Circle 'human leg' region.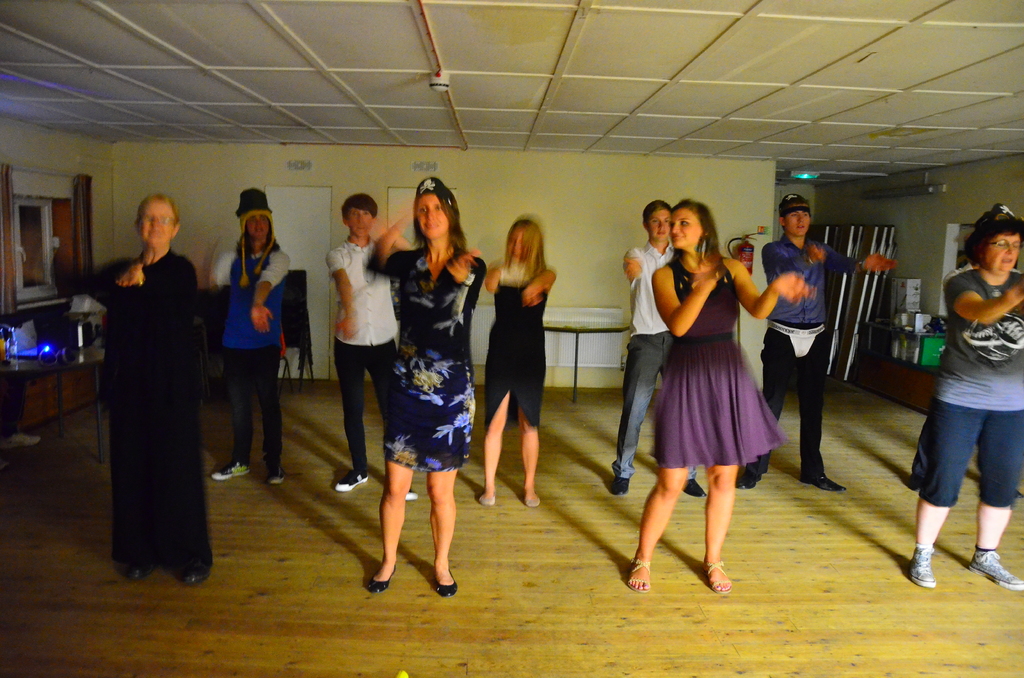
Region: box(705, 466, 739, 602).
